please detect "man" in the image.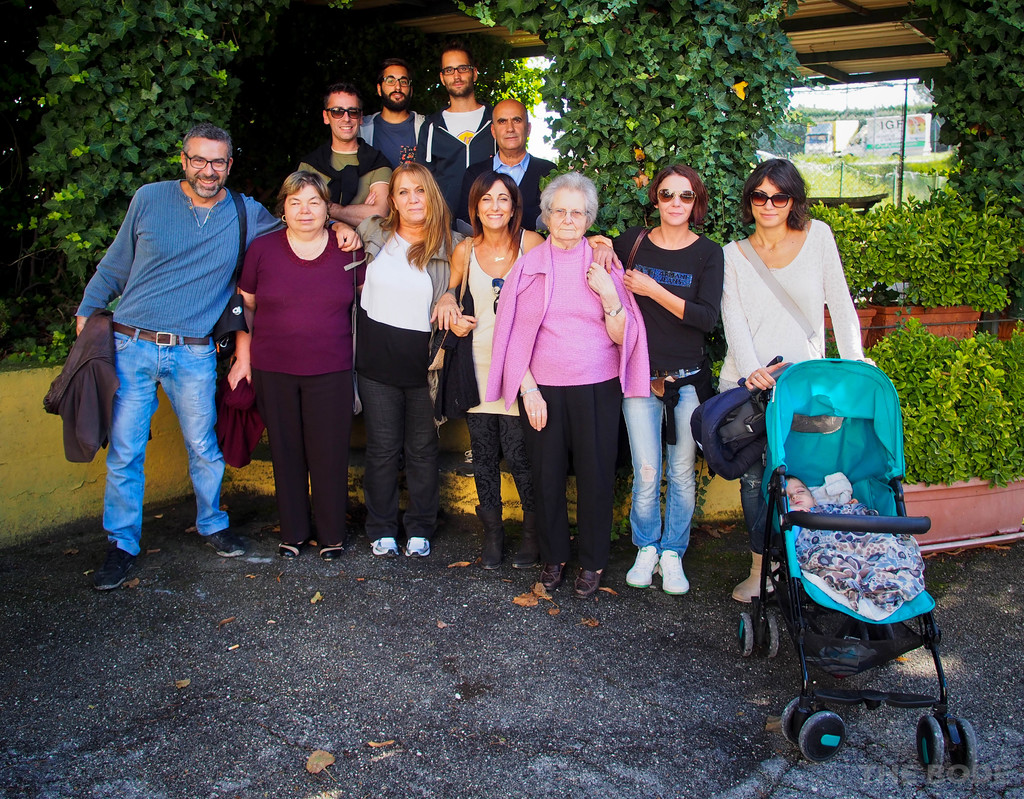
BBox(458, 99, 563, 252).
